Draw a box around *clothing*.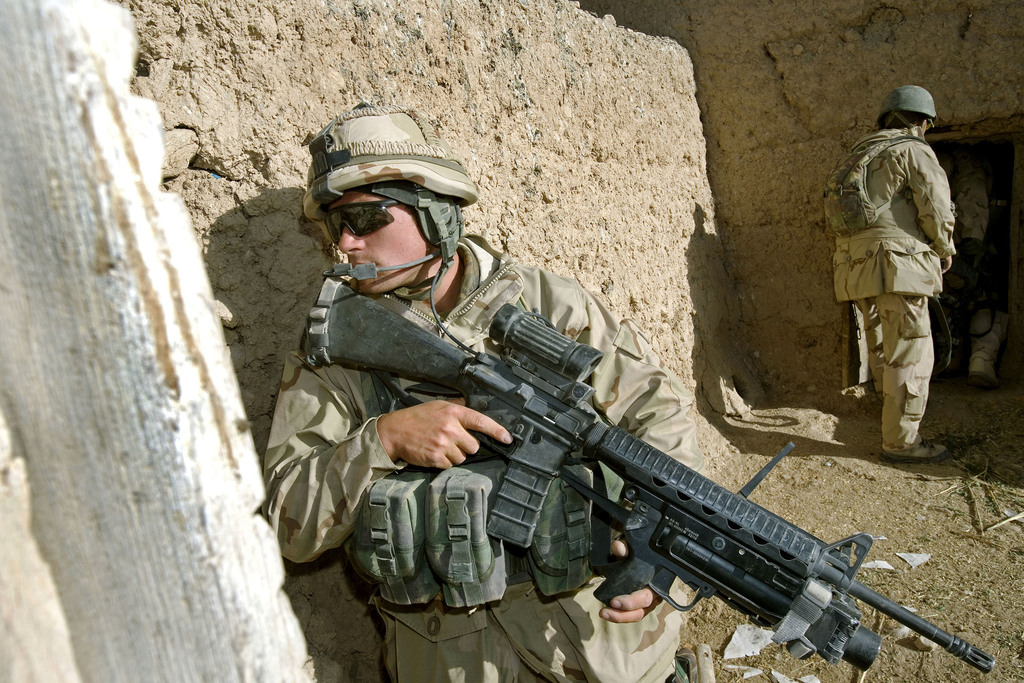
bbox=(835, 83, 972, 450).
